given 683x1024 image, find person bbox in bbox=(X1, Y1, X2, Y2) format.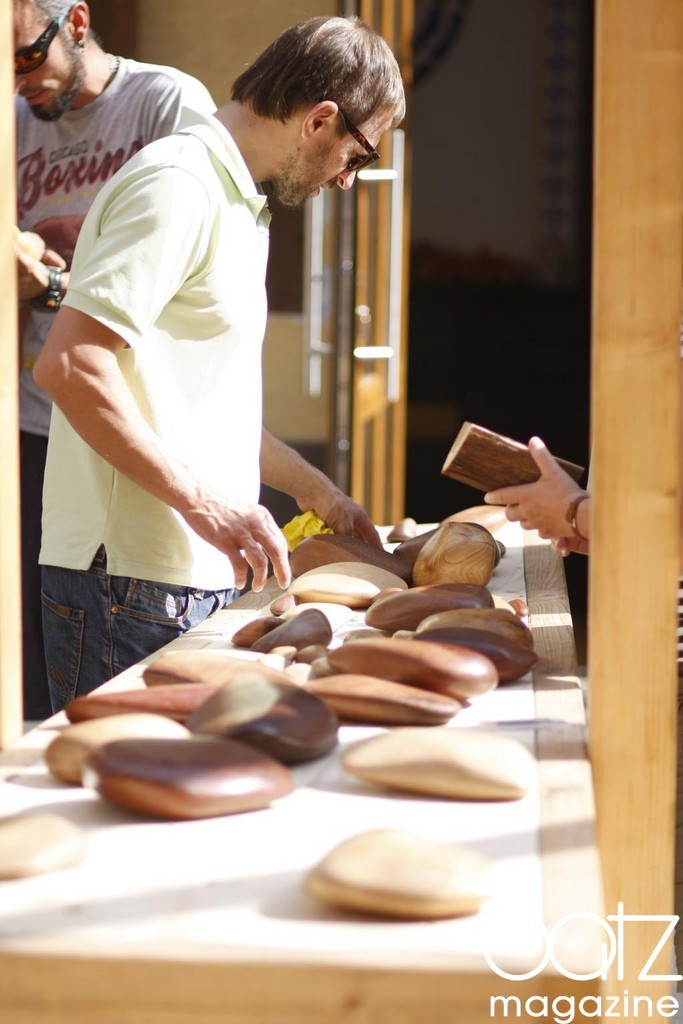
bbox=(25, 1, 382, 715).
